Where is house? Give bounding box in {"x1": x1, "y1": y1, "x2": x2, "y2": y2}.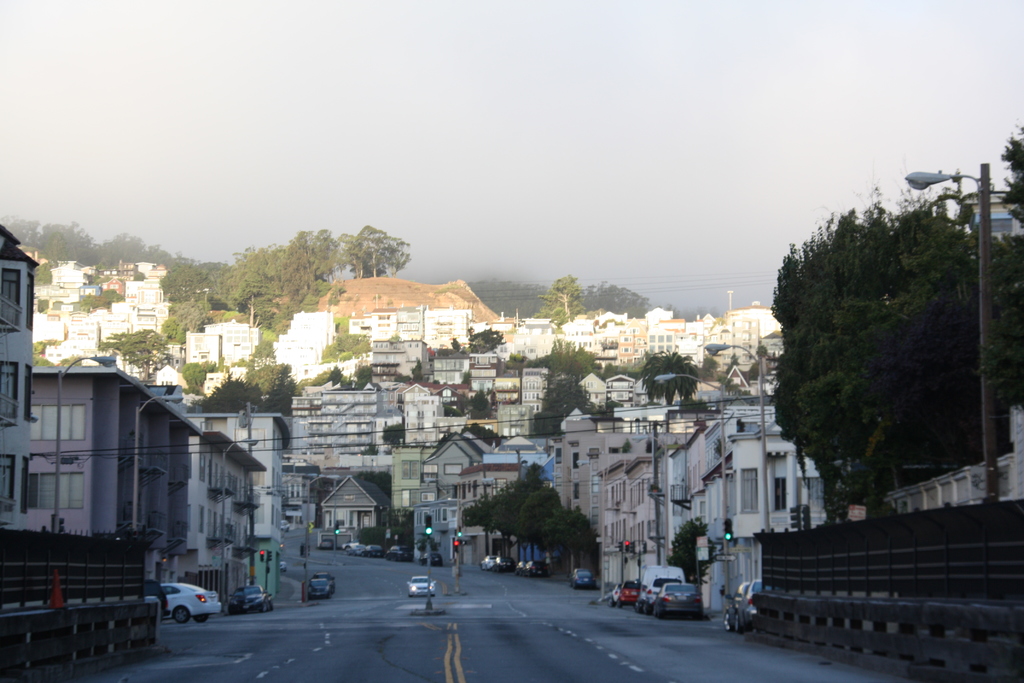
{"x1": 399, "y1": 397, "x2": 436, "y2": 443}.
